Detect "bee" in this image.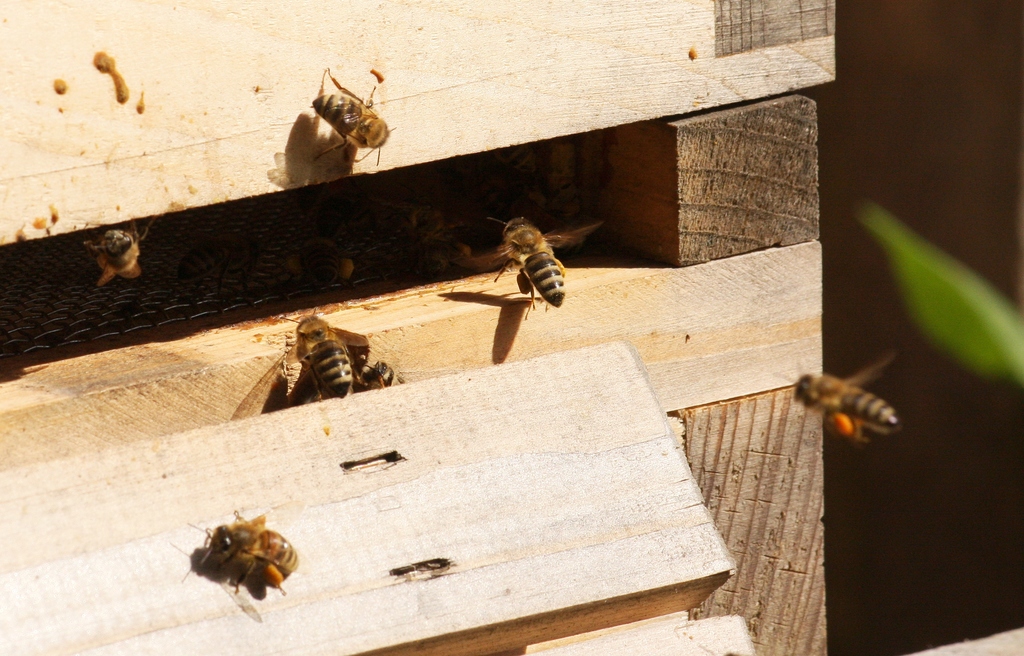
Detection: [x1=188, y1=513, x2=302, y2=620].
